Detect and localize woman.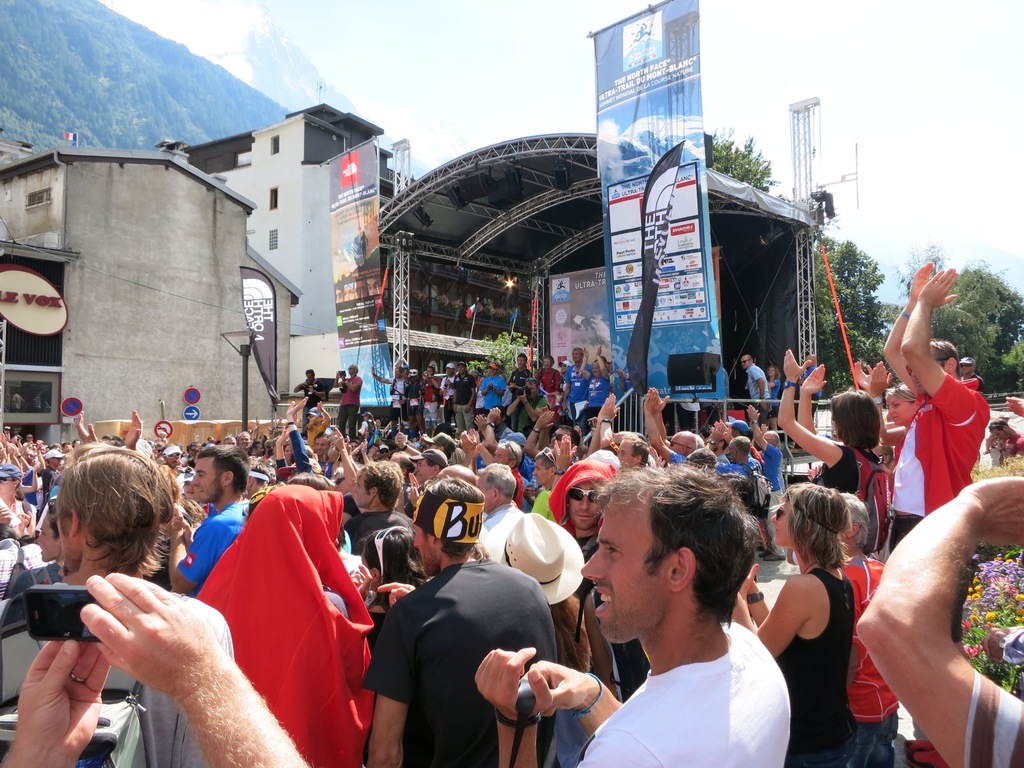
Localized at (726,480,856,767).
